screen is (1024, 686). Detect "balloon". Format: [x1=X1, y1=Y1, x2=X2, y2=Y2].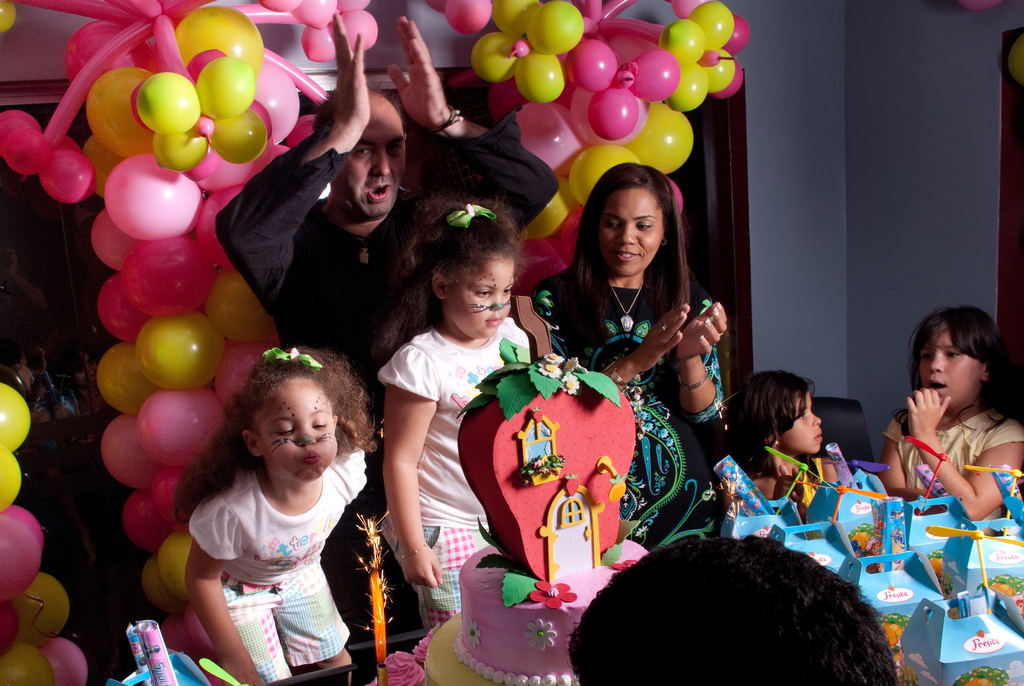
[x1=303, y1=23, x2=337, y2=61].
